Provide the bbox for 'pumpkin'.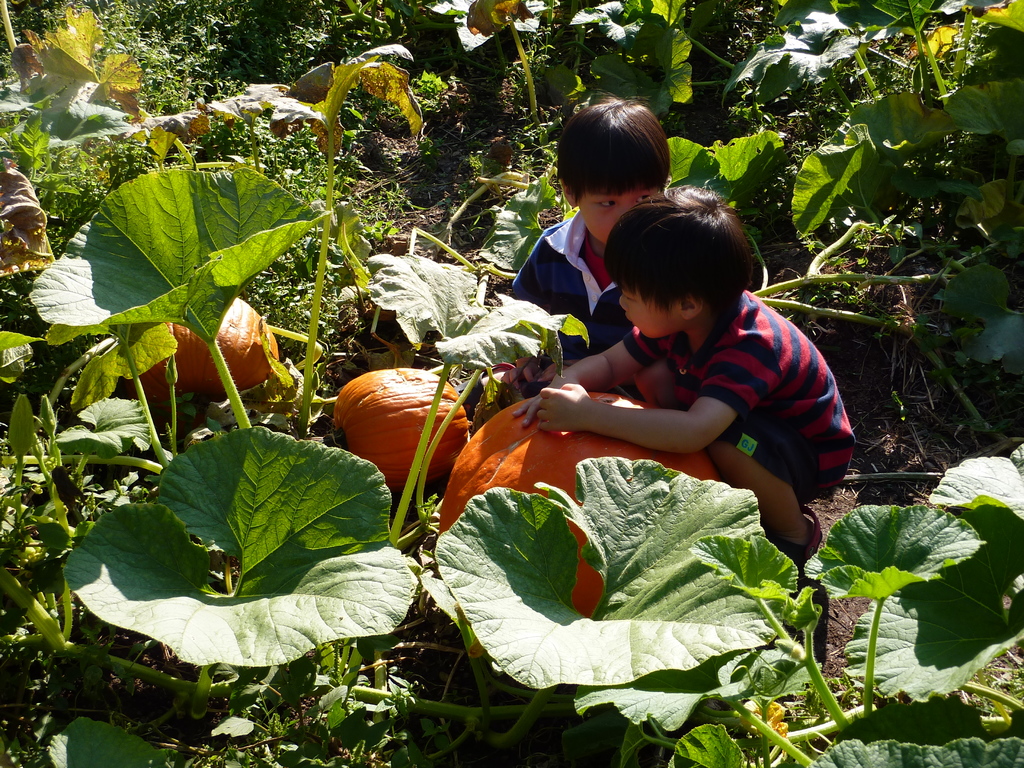
(left=303, top=367, right=470, bottom=502).
